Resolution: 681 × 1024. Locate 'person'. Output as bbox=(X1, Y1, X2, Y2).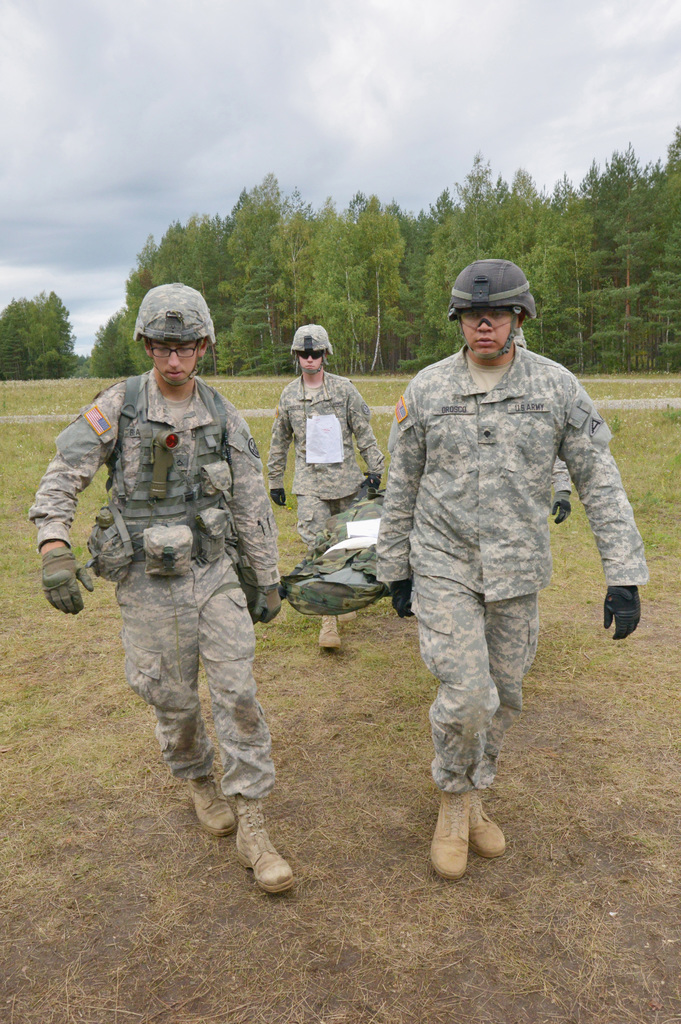
bbox=(269, 318, 383, 652).
